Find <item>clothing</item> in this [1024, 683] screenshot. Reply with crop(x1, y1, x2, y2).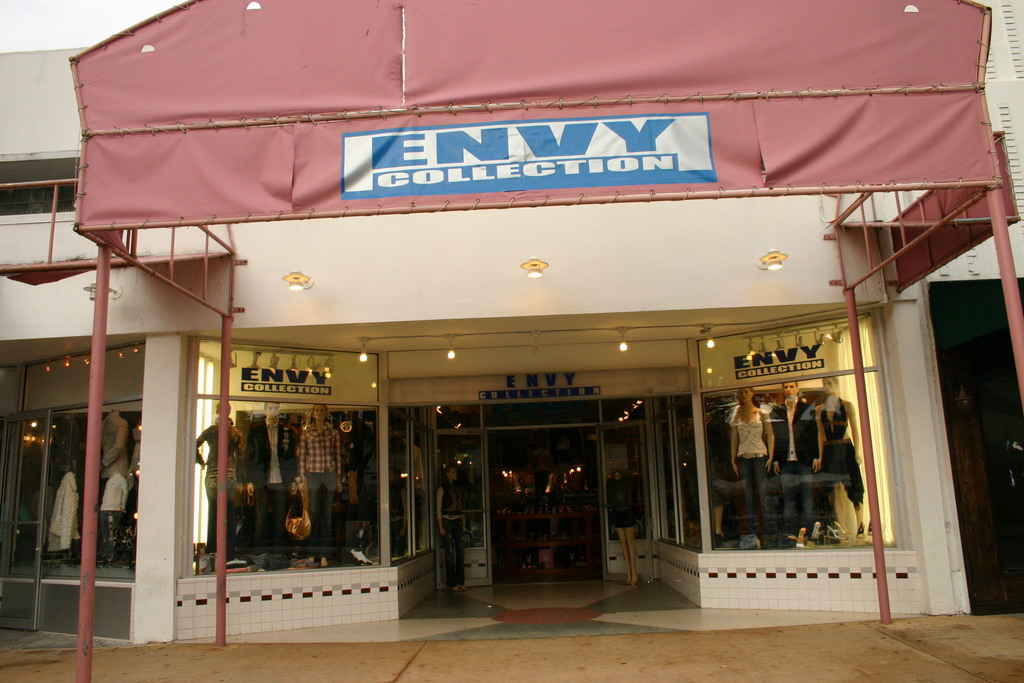
crop(100, 481, 129, 565).
